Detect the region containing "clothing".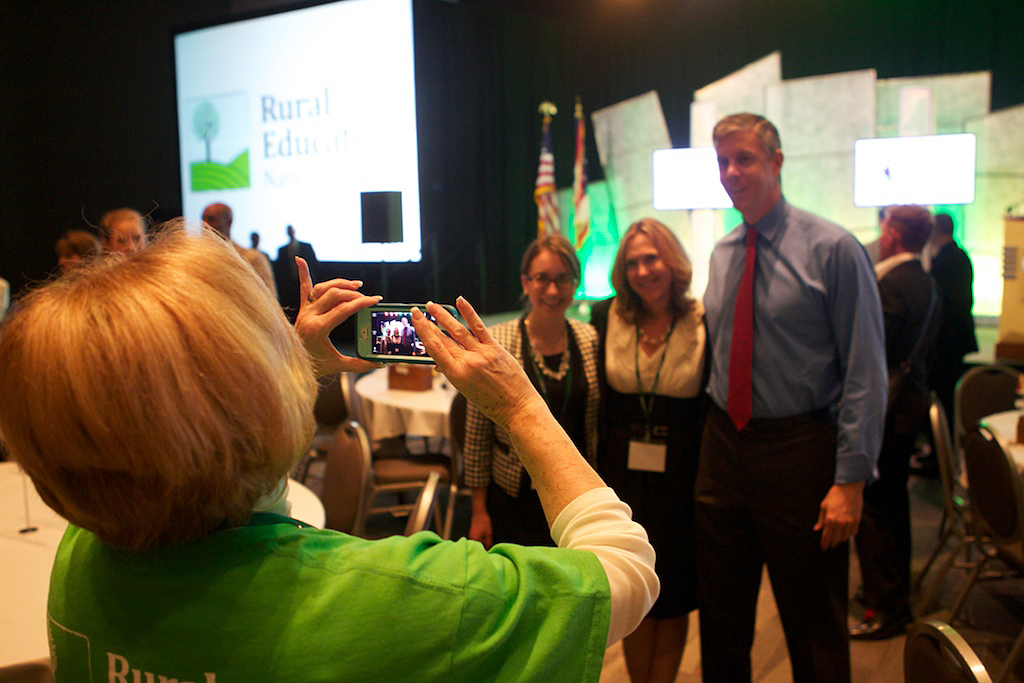
702,194,886,679.
